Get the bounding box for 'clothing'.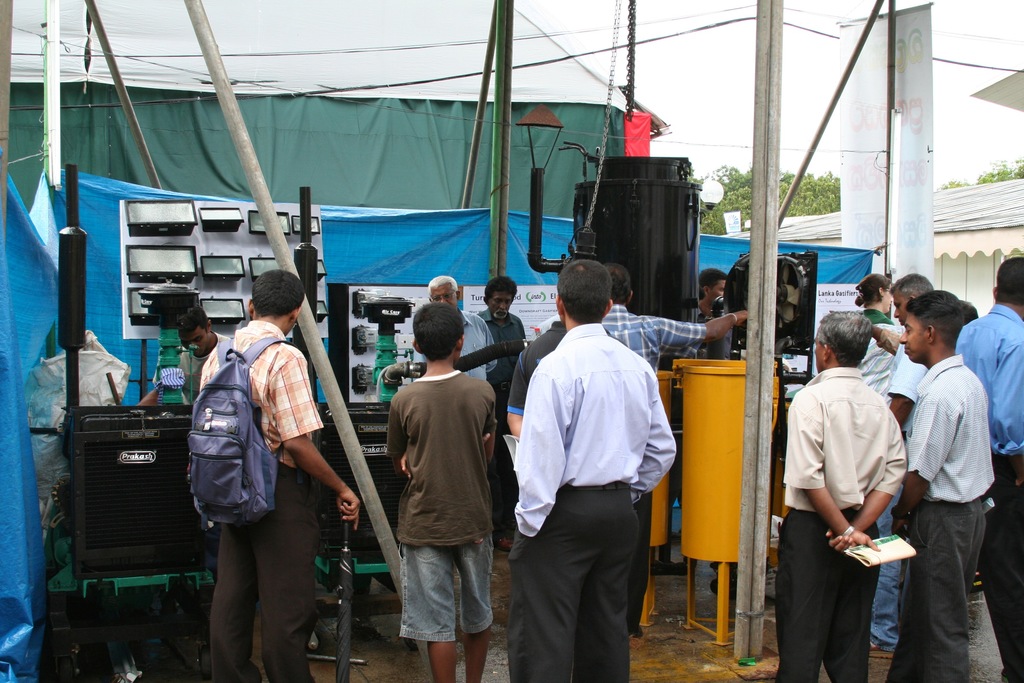
{"left": 600, "top": 299, "right": 705, "bottom": 630}.
